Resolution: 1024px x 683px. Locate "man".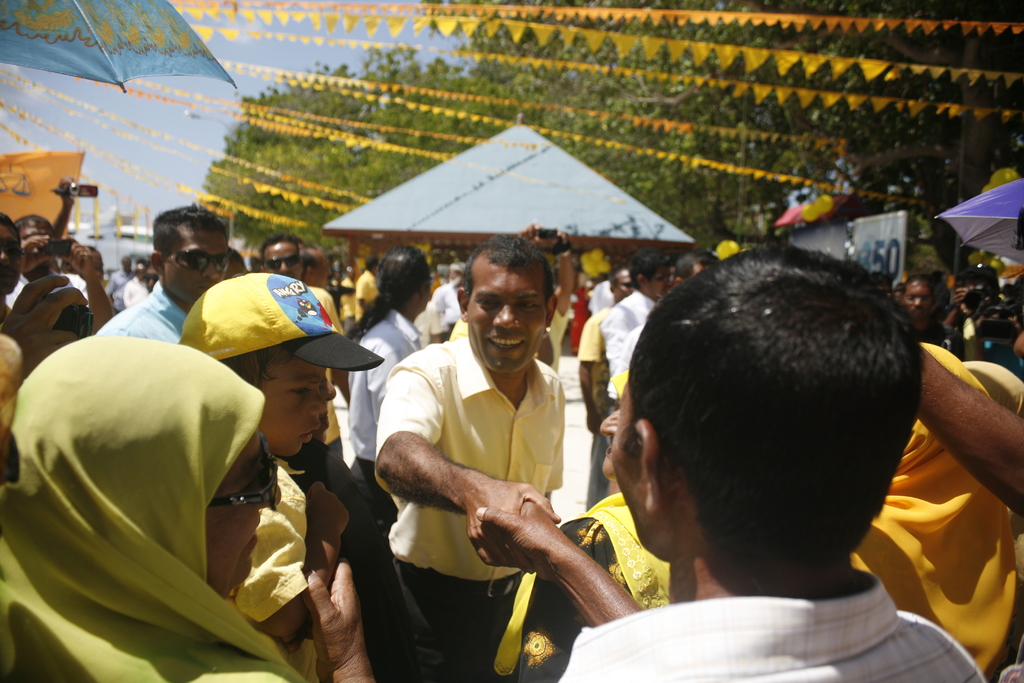
(left=99, top=198, right=230, bottom=343).
